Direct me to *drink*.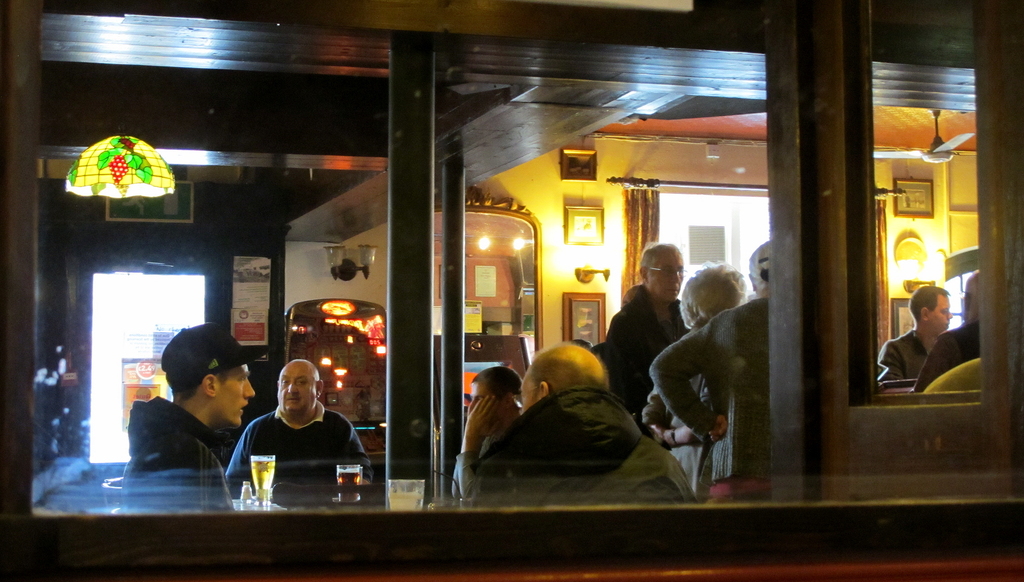
Direction: [334,470,359,485].
